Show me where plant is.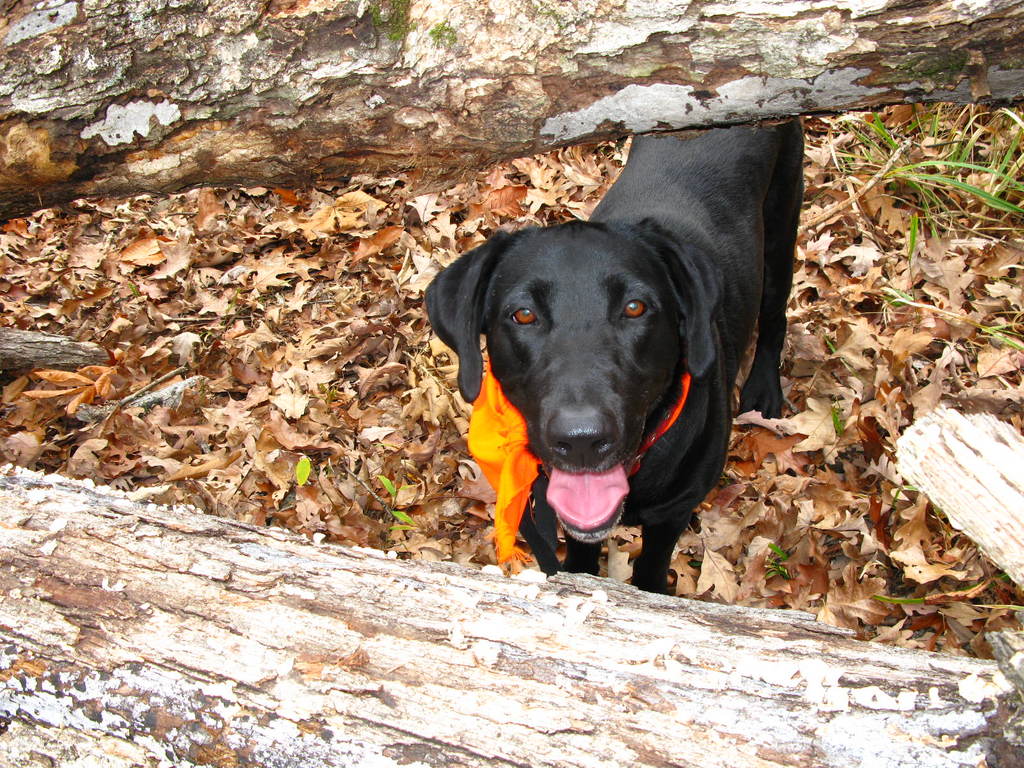
plant is at BBox(830, 404, 846, 440).
